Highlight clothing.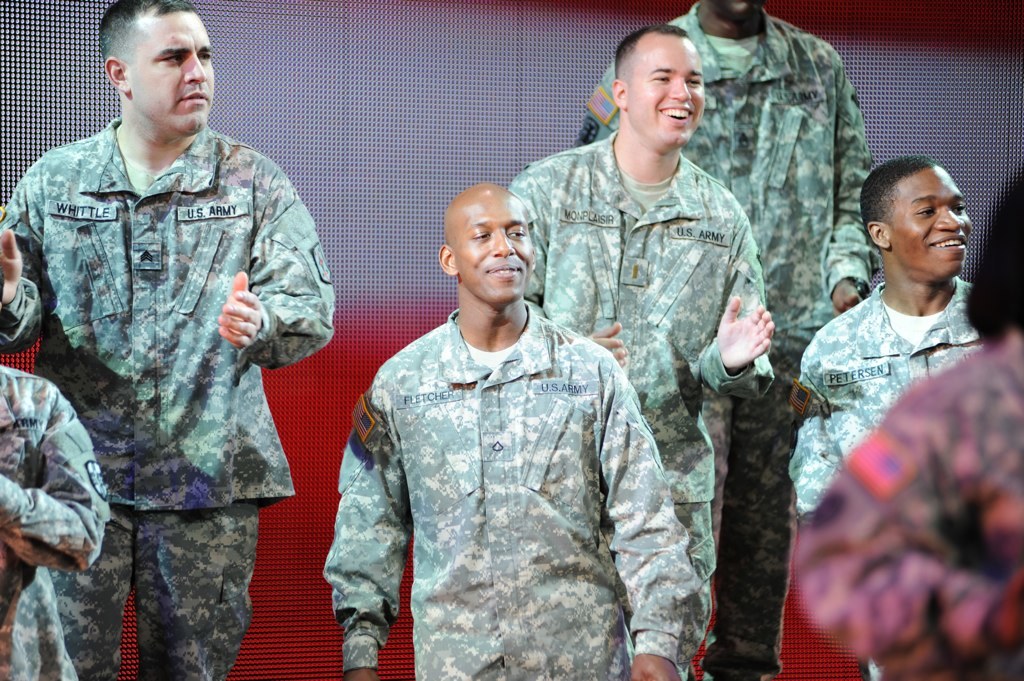
Highlighted region: select_region(800, 316, 1023, 680).
